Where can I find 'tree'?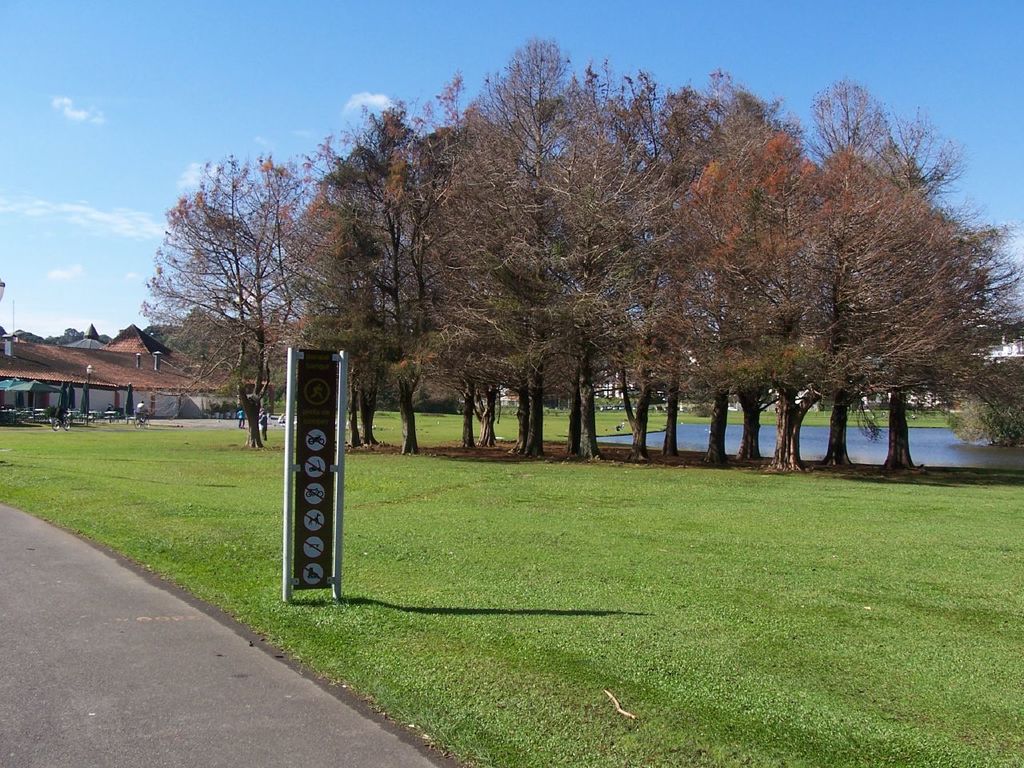
You can find it at 310/106/435/450.
